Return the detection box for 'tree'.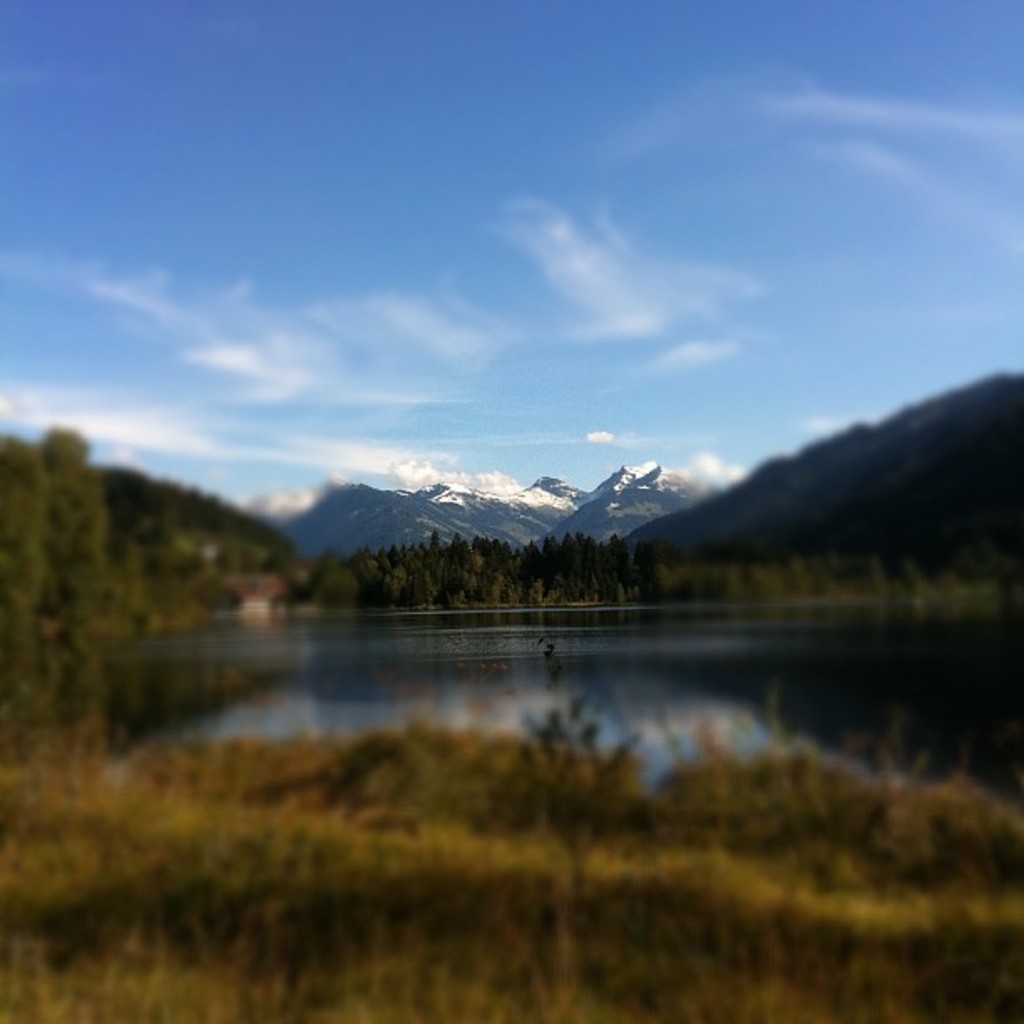
x1=0, y1=417, x2=64, y2=659.
